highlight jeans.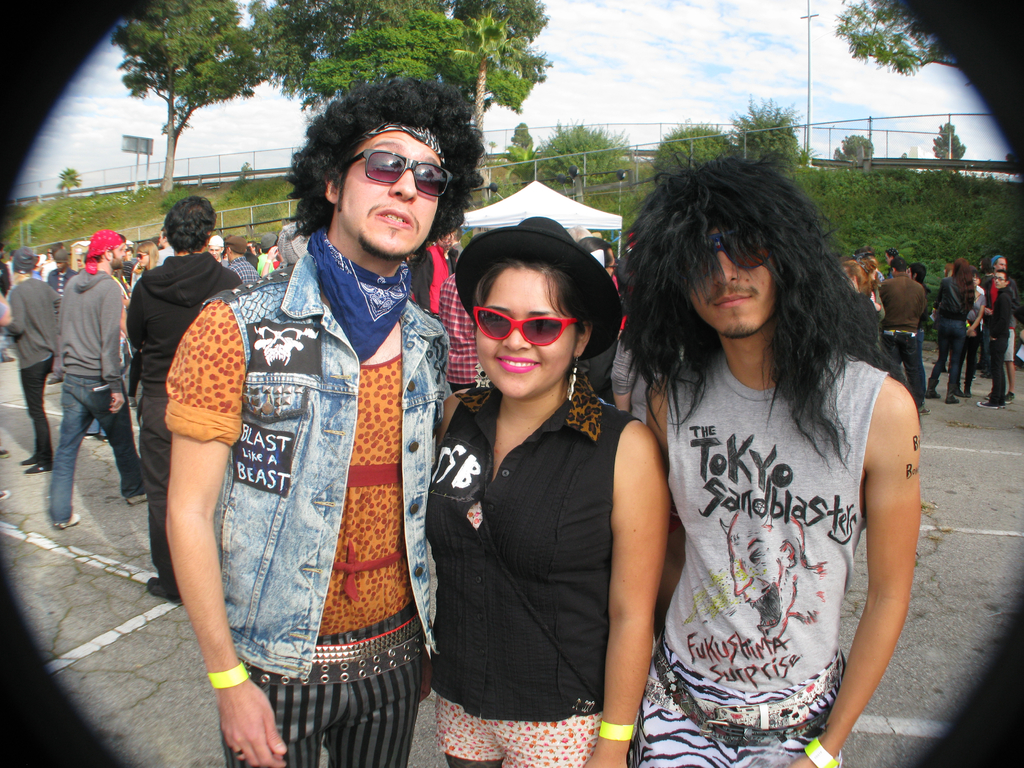
Highlighted region: {"left": 27, "top": 359, "right": 132, "bottom": 548}.
